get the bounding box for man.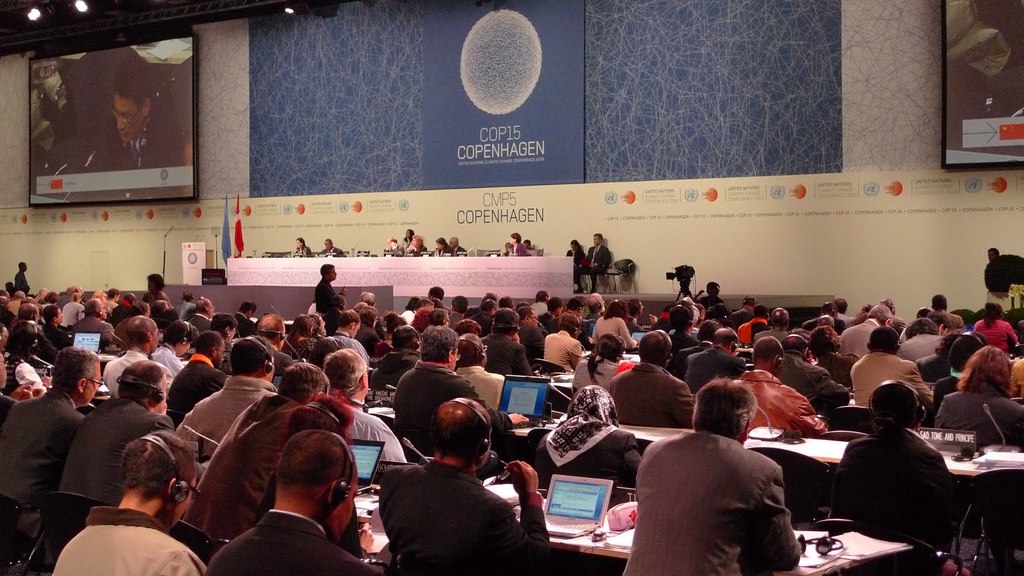
select_region(391, 323, 530, 482).
